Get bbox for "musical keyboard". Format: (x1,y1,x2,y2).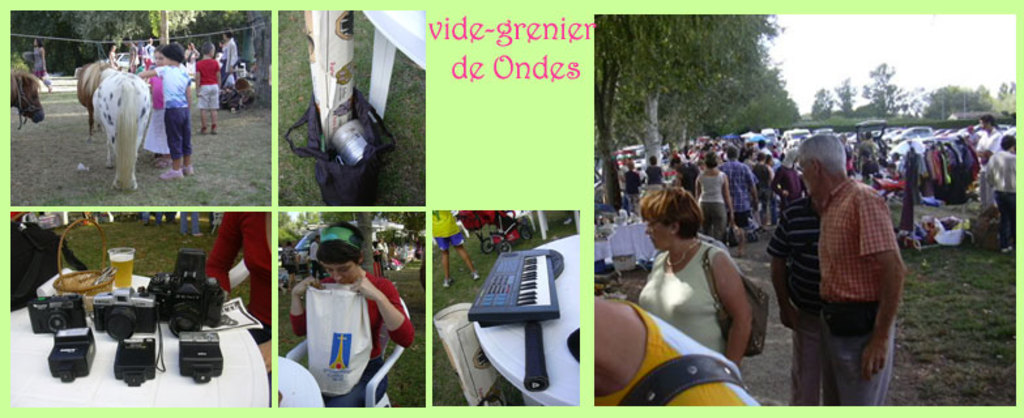
(472,253,562,325).
